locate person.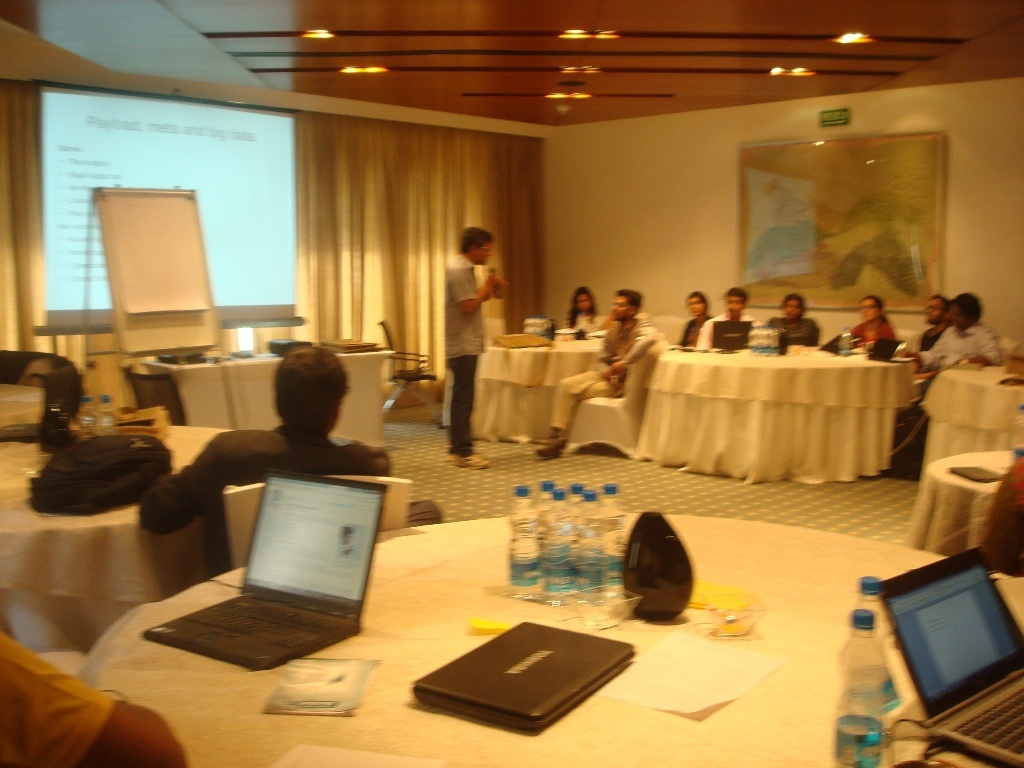
Bounding box: select_region(894, 287, 952, 362).
